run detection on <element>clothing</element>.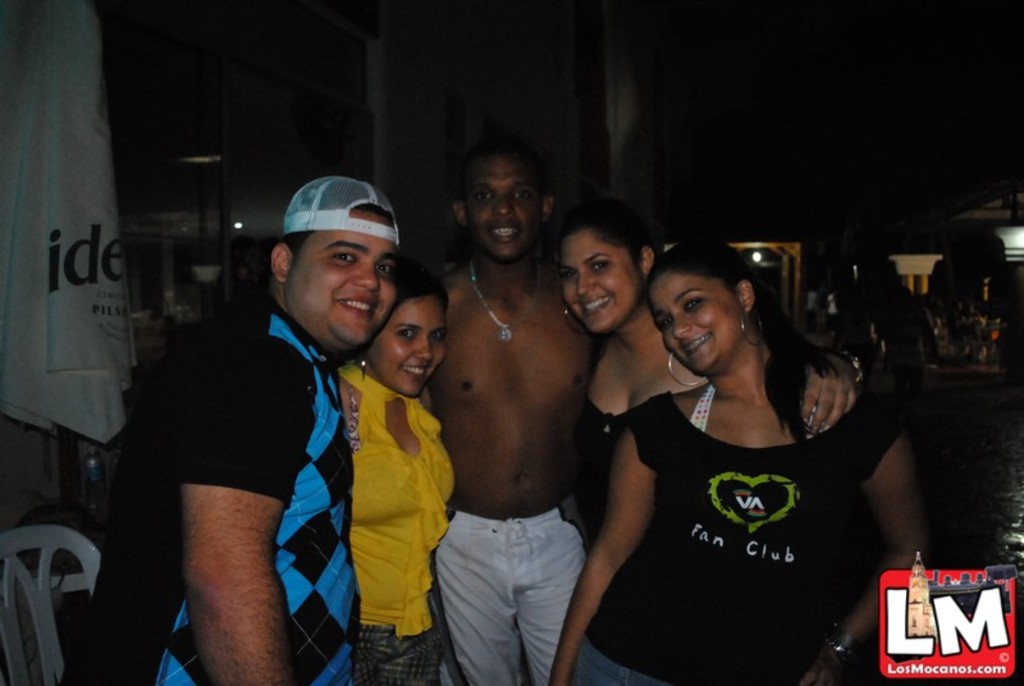
Result: 65/292/364/685.
